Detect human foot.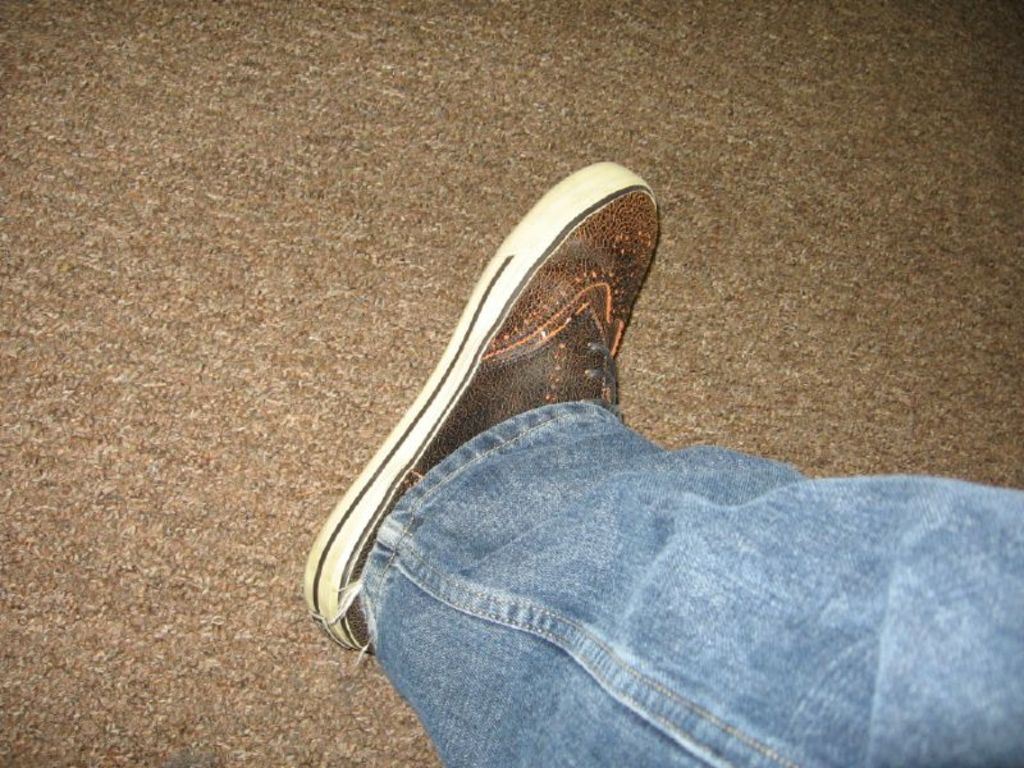
Detected at [x1=303, y1=161, x2=663, y2=660].
